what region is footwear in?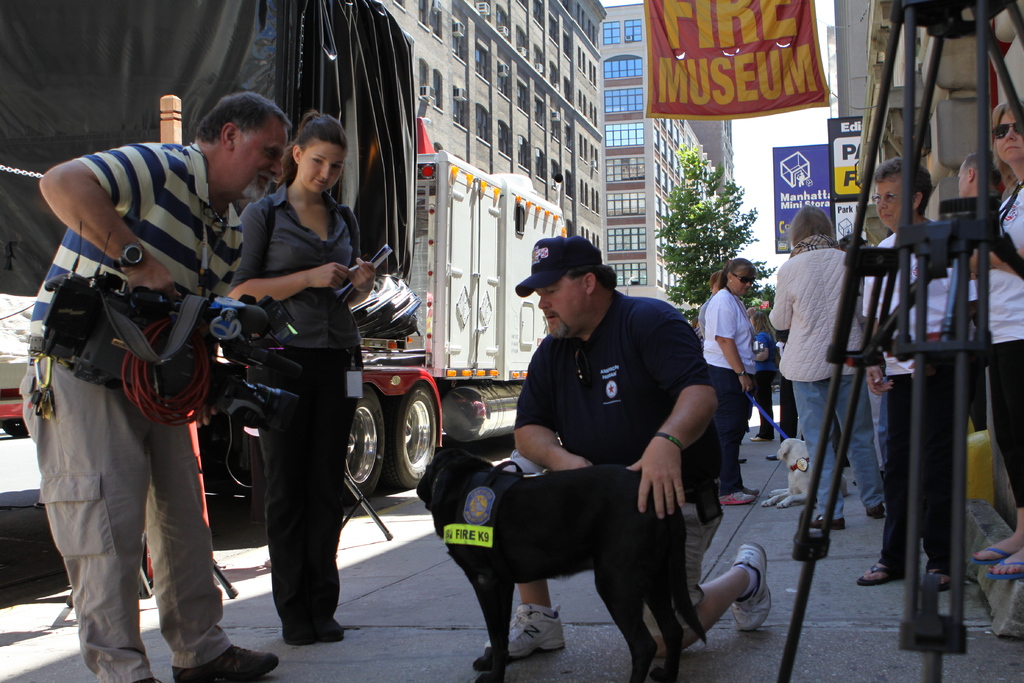
[left=168, top=646, right=280, bottom=677].
